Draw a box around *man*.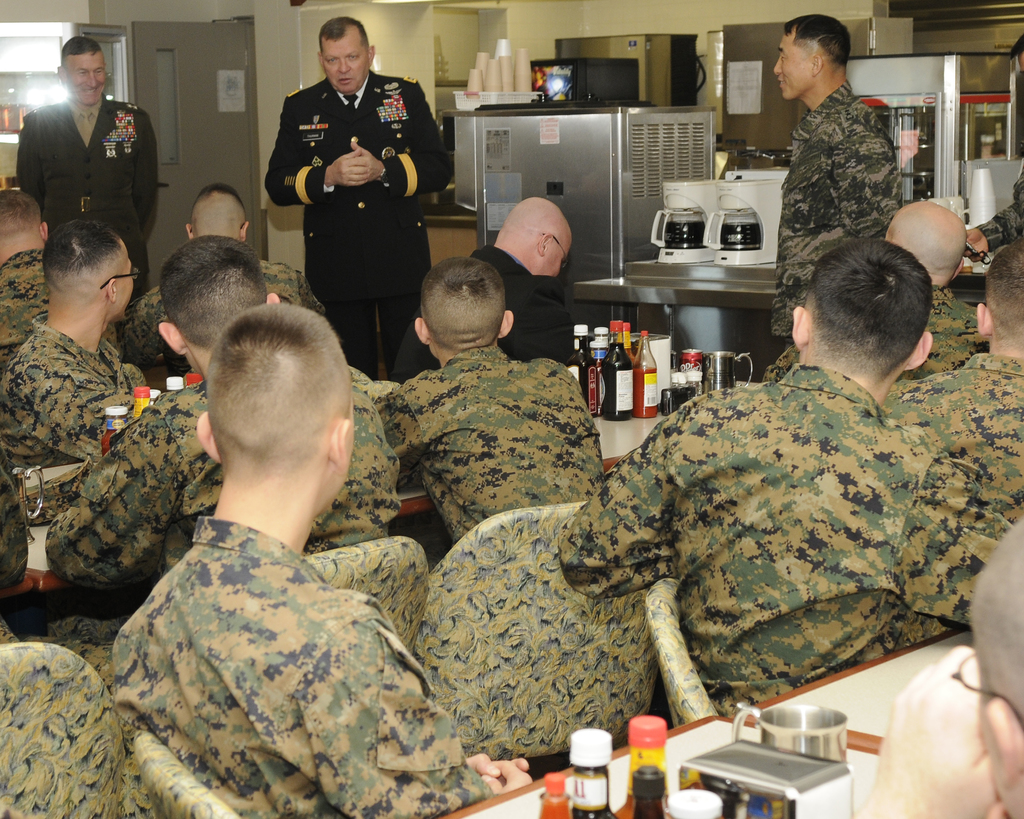
bbox(260, 33, 444, 362).
